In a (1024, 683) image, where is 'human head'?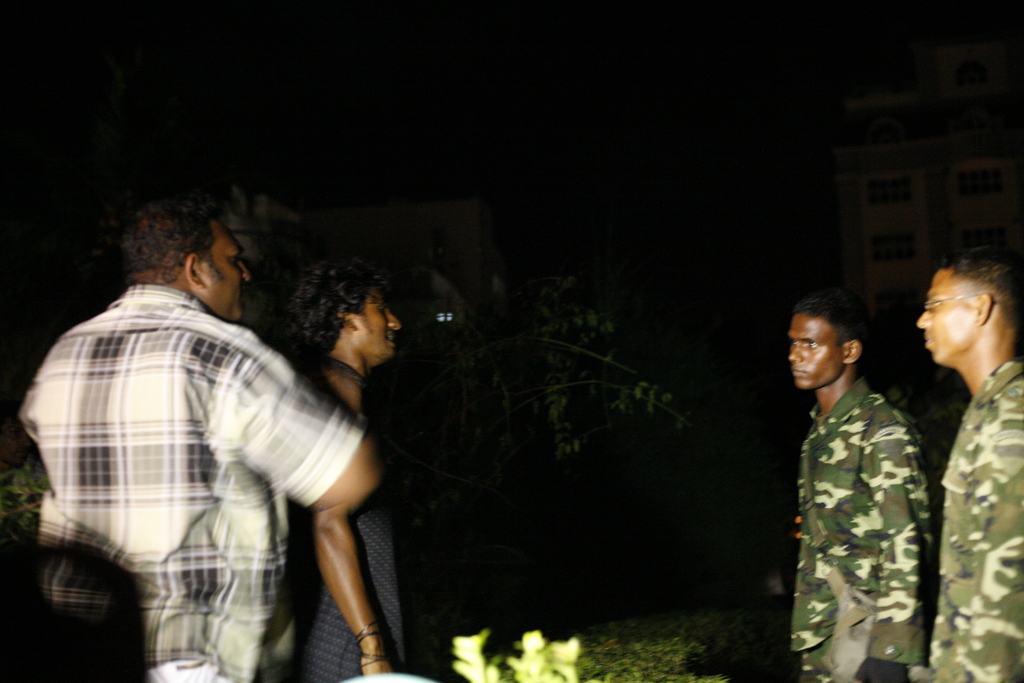
(x1=285, y1=257, x2=403, y2=371).
